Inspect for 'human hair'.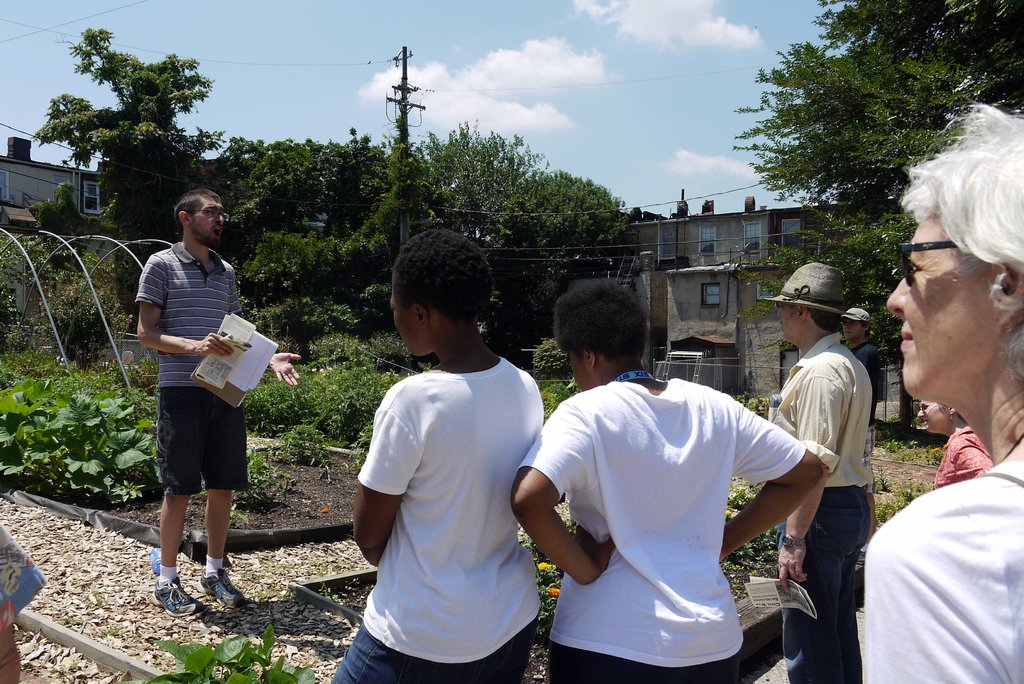
Inspection: detection(905, 93, 1023, 340).
